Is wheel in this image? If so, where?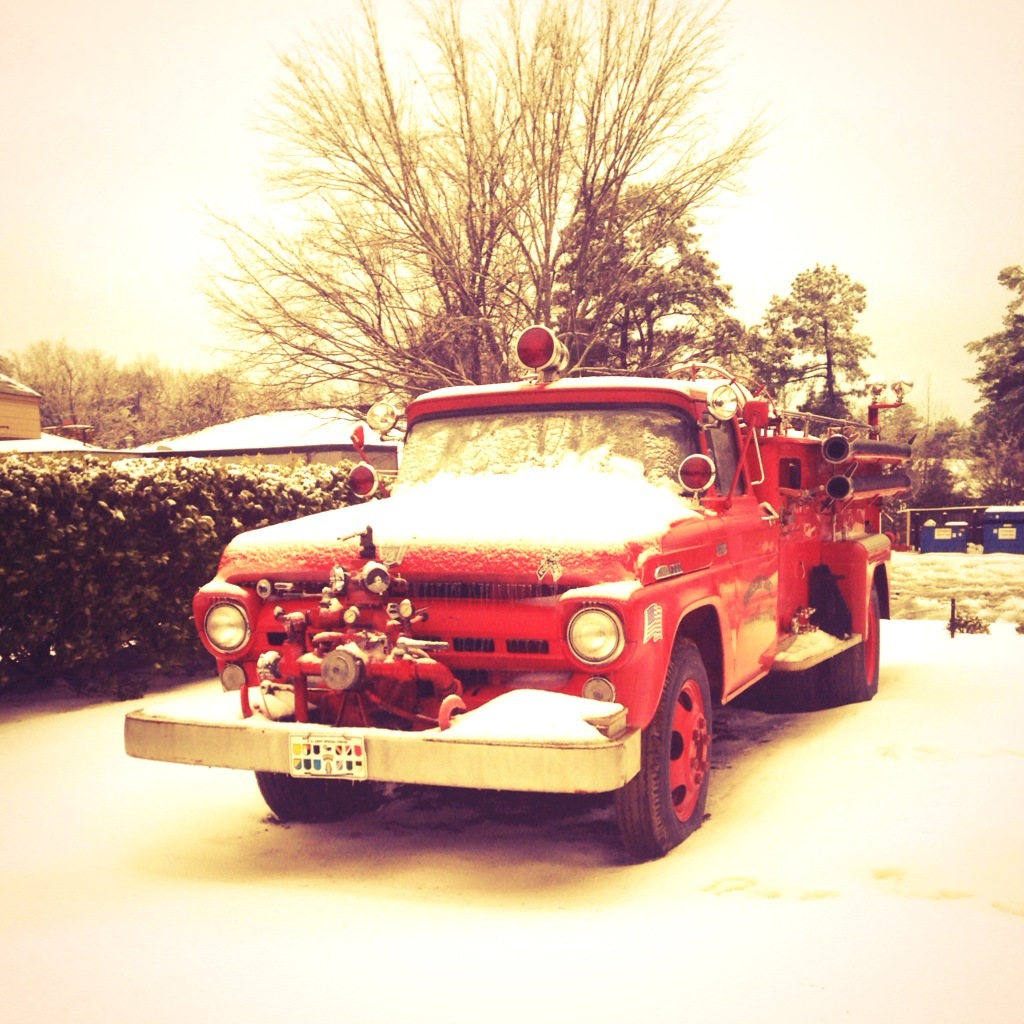
Yes, at [625,635,739,849].
